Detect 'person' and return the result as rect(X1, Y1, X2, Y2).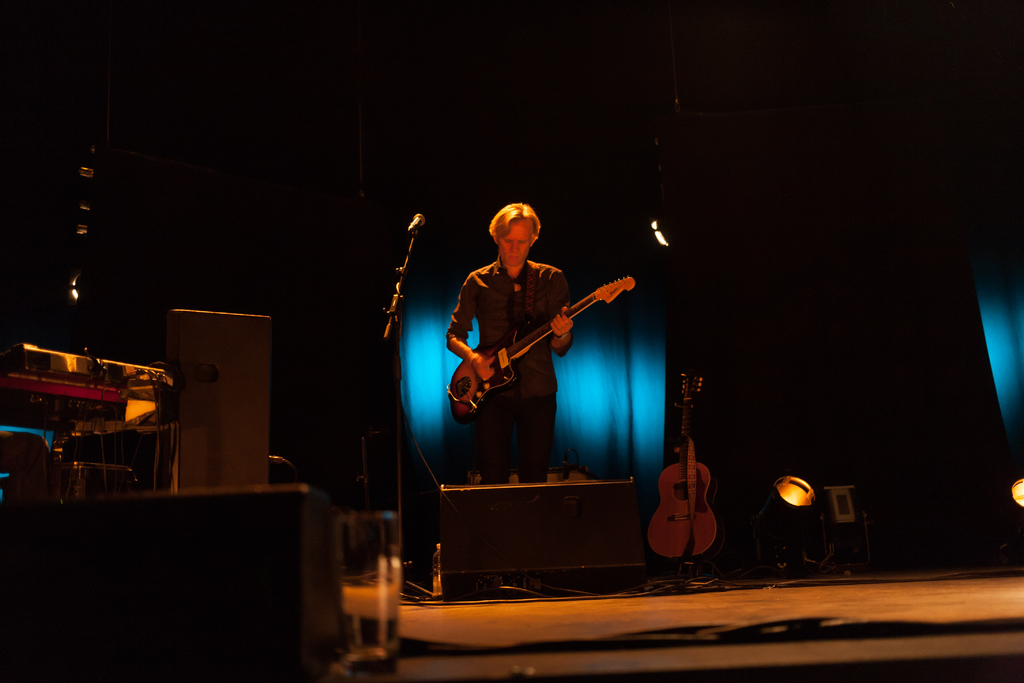
rect(437, 203, 582, 484).
